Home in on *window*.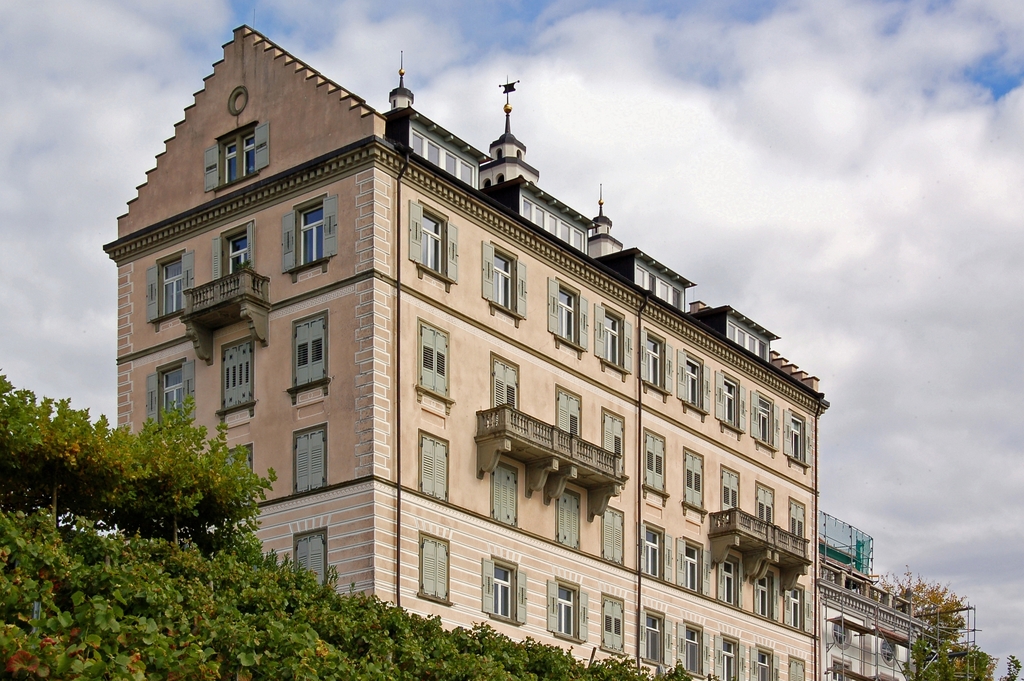
Homed in at bbox(676, 619, 709, 679).
